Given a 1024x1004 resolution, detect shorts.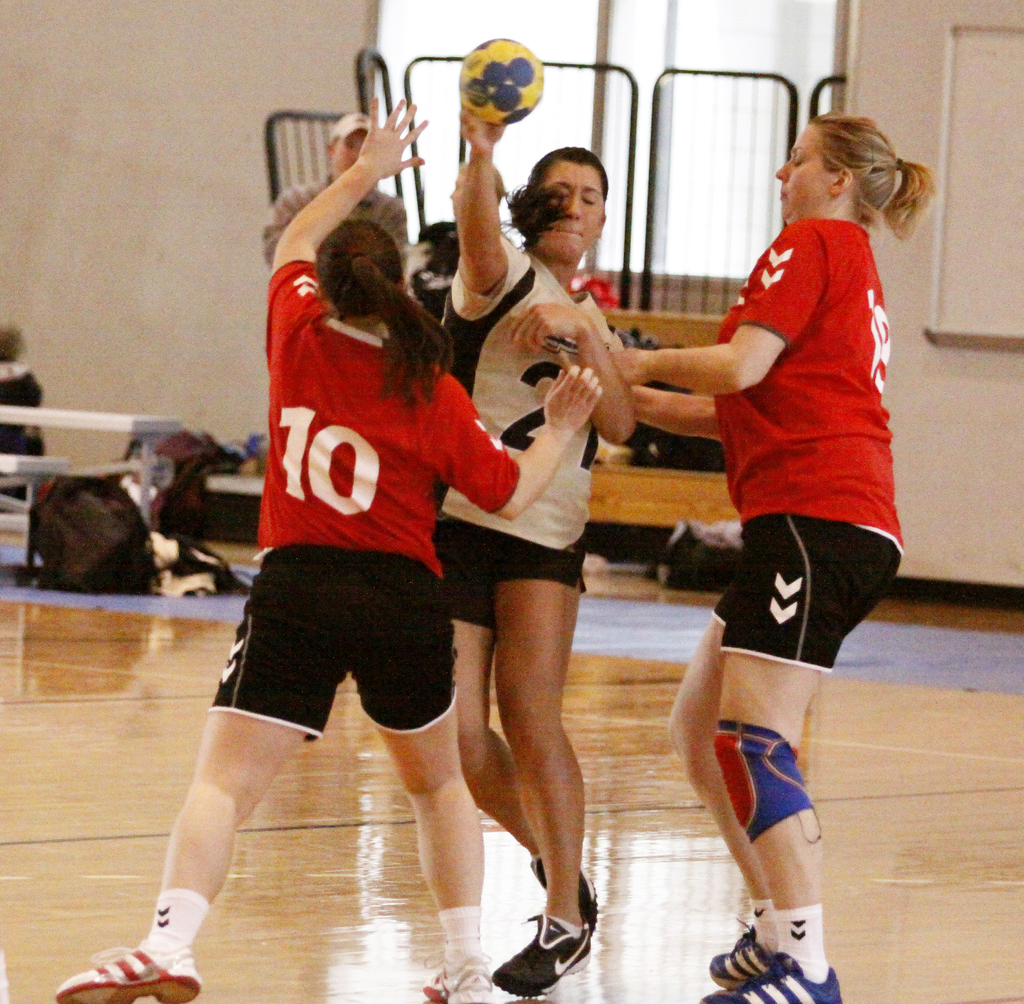
region(179, 590, 456, 749).
